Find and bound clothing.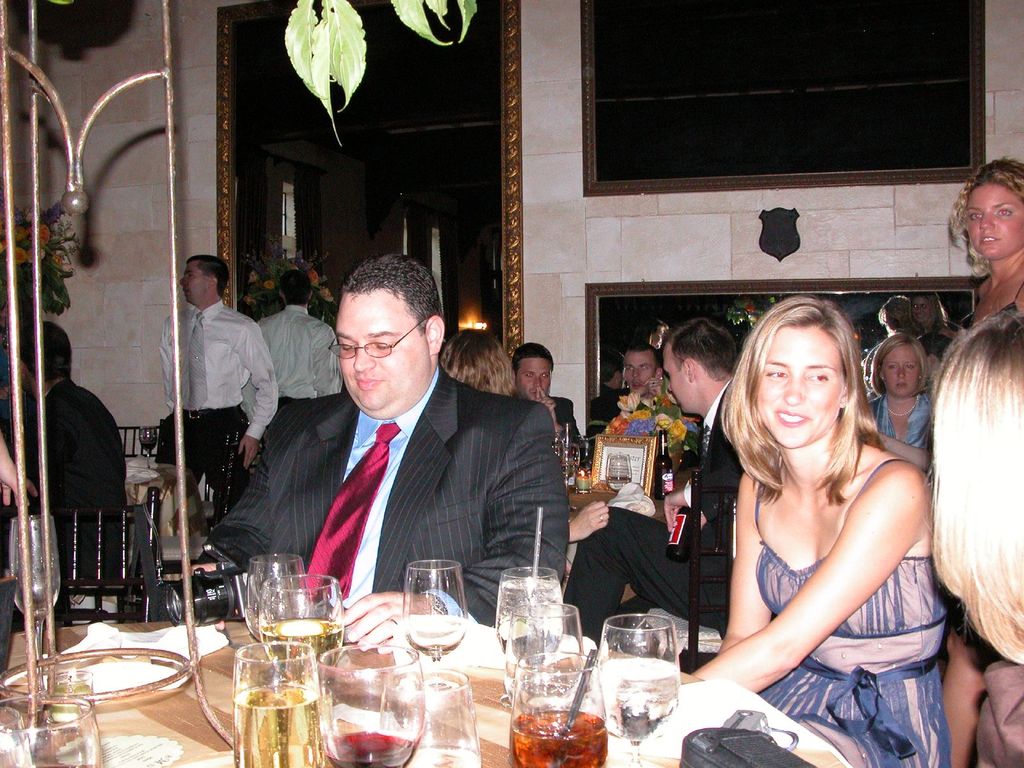
Bound: [556,394,586,447].
